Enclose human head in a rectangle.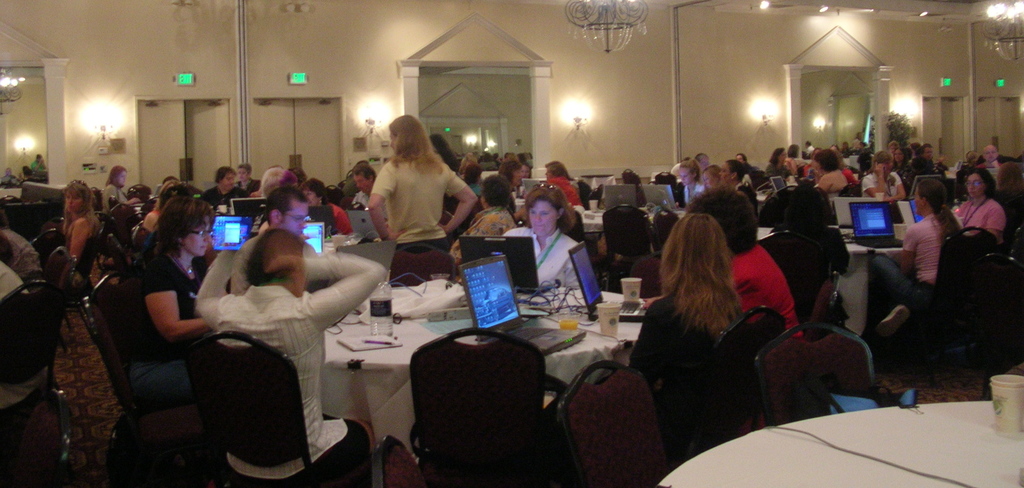
x1=305 y1=175 x2=329 y2=204.
